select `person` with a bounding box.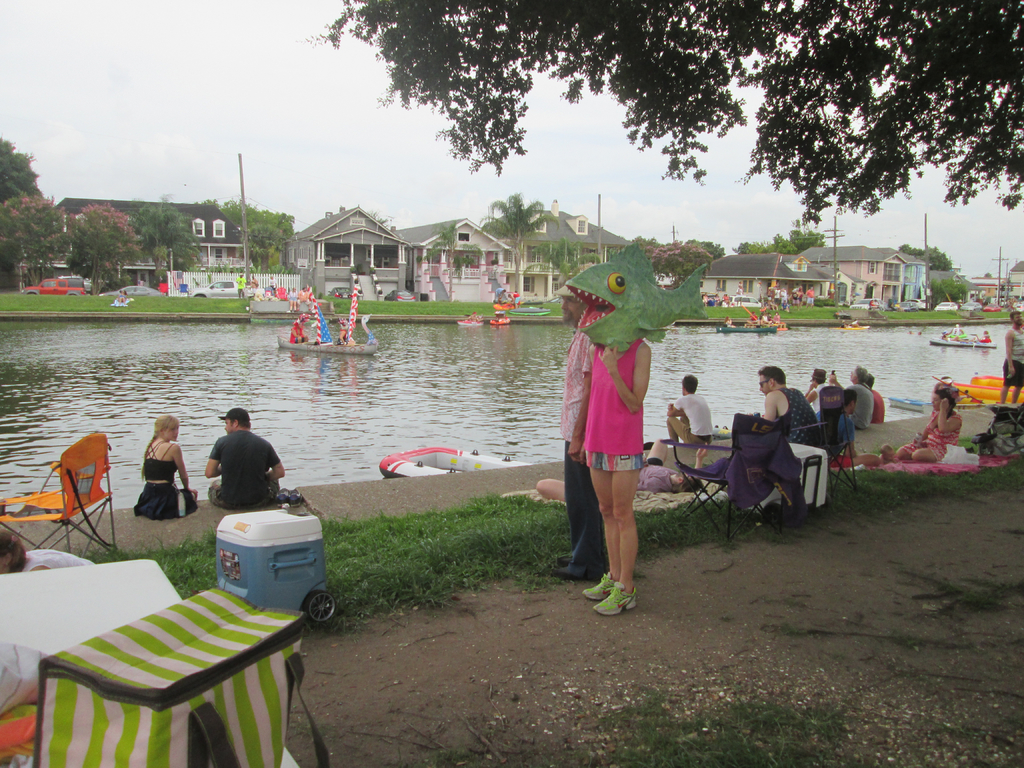
(x1=996, y1=316, x2=1023, y2=404).
